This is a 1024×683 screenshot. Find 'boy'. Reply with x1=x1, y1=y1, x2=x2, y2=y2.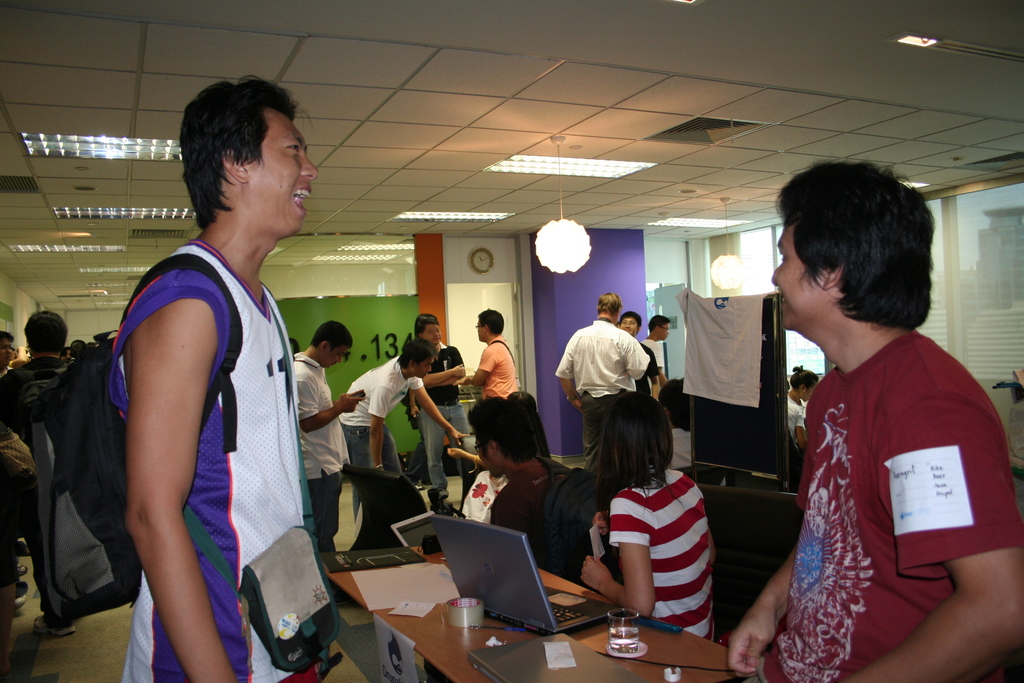
x1=292, y1=318, x2=366, y2=567.
